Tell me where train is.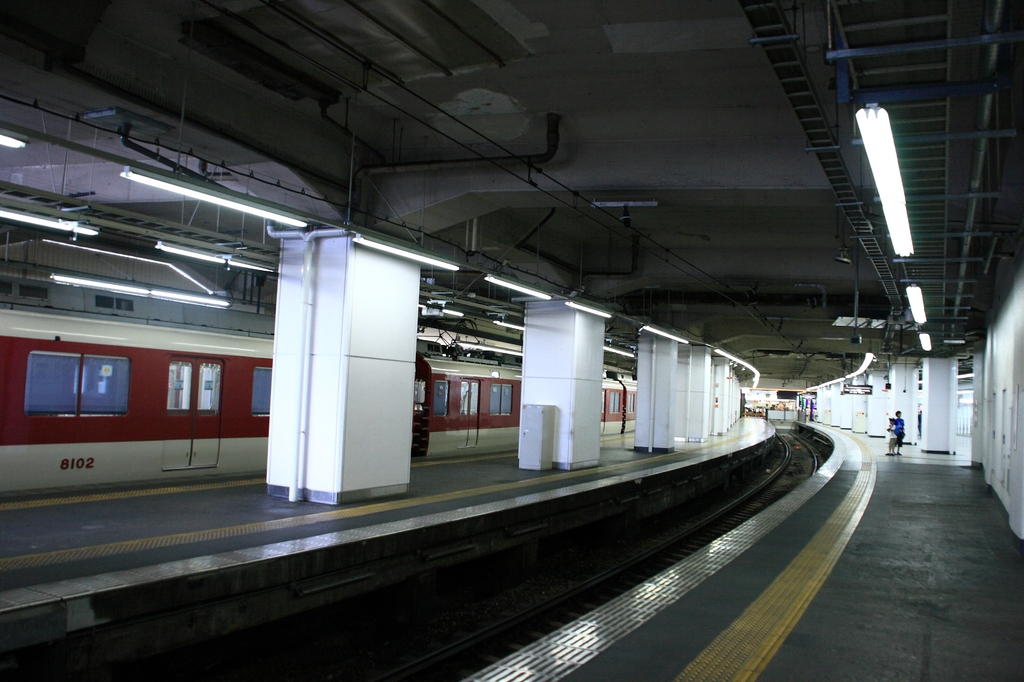
train is at pyautogui.locateOnScreen(0, 305, 638, 503).
